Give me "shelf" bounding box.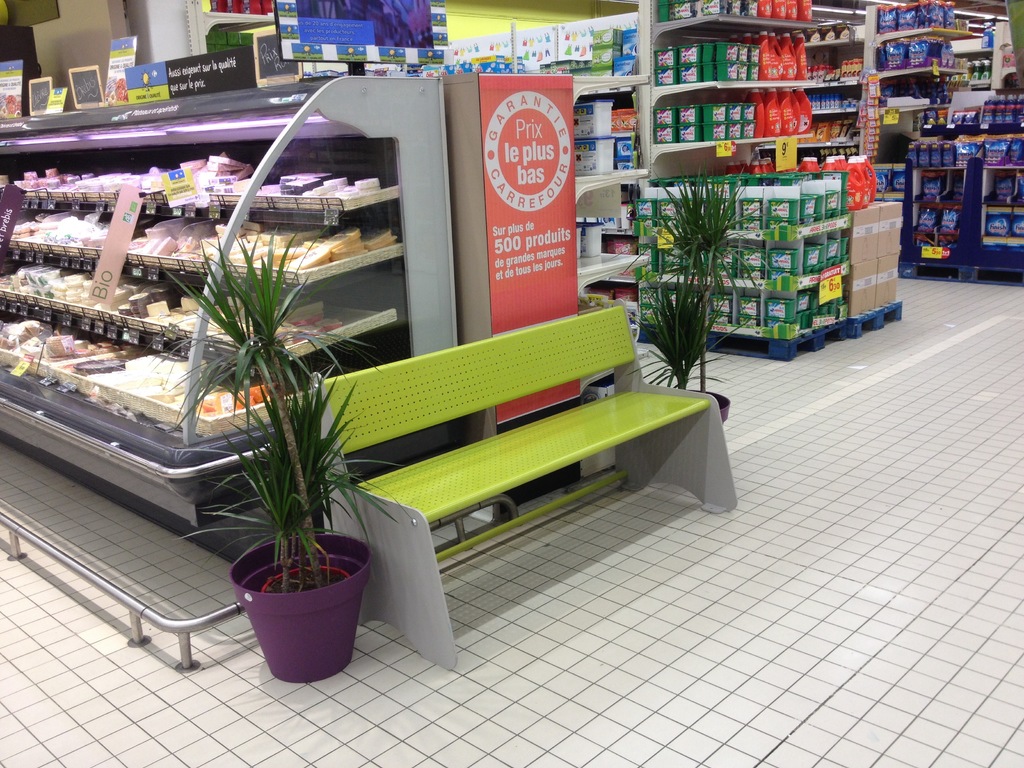
{"left": 803, "top": 31, "right": 862, "bottom": 60}.
